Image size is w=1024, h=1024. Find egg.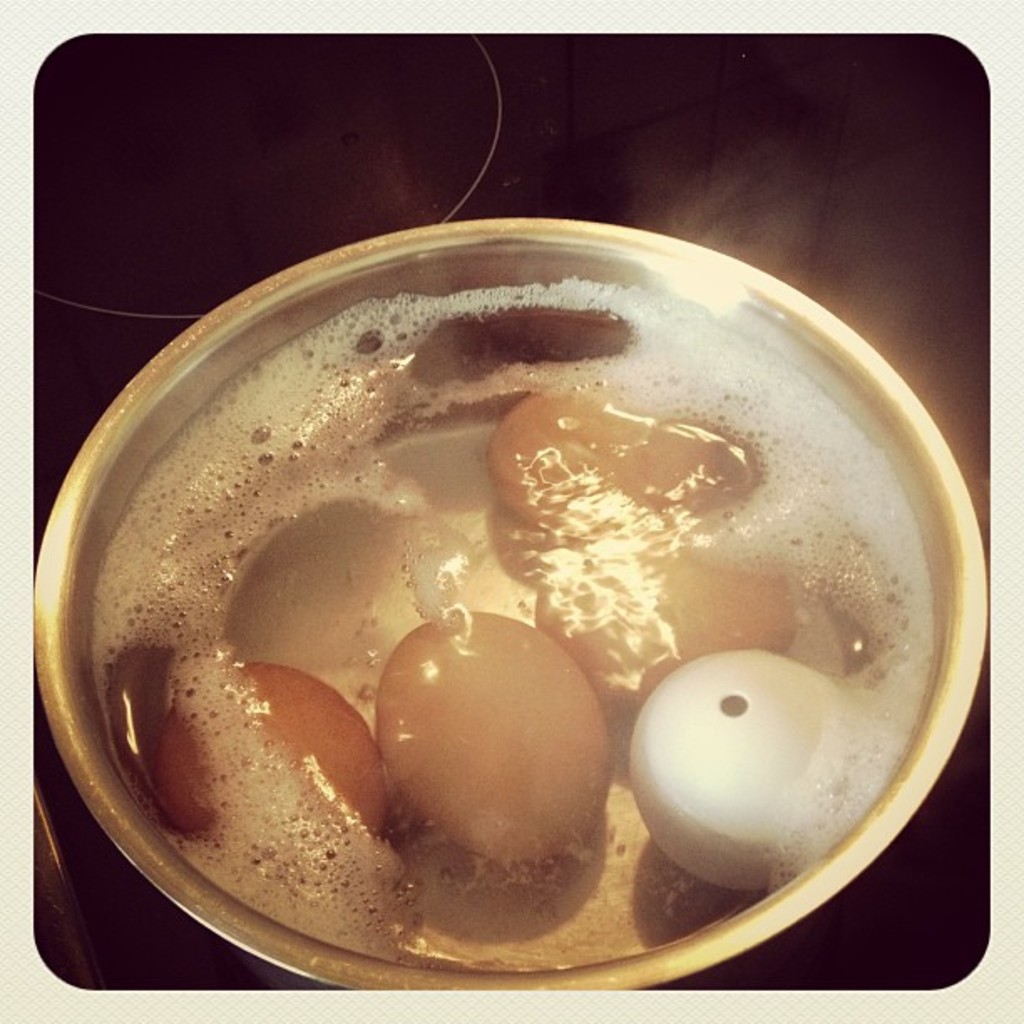
bbox=(525, 529, 806, 706).
